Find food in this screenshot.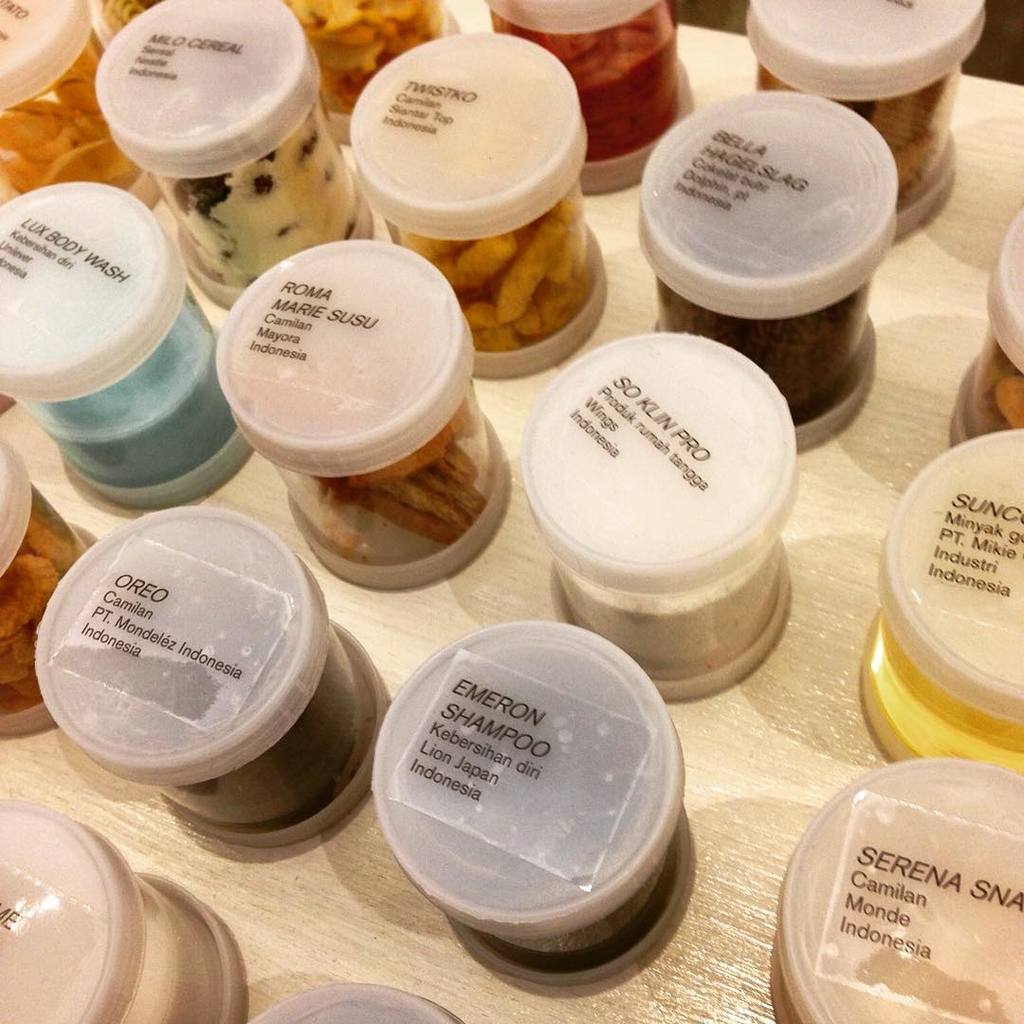
The bounding box for food is bbox=(164, 91, 378, 303).
